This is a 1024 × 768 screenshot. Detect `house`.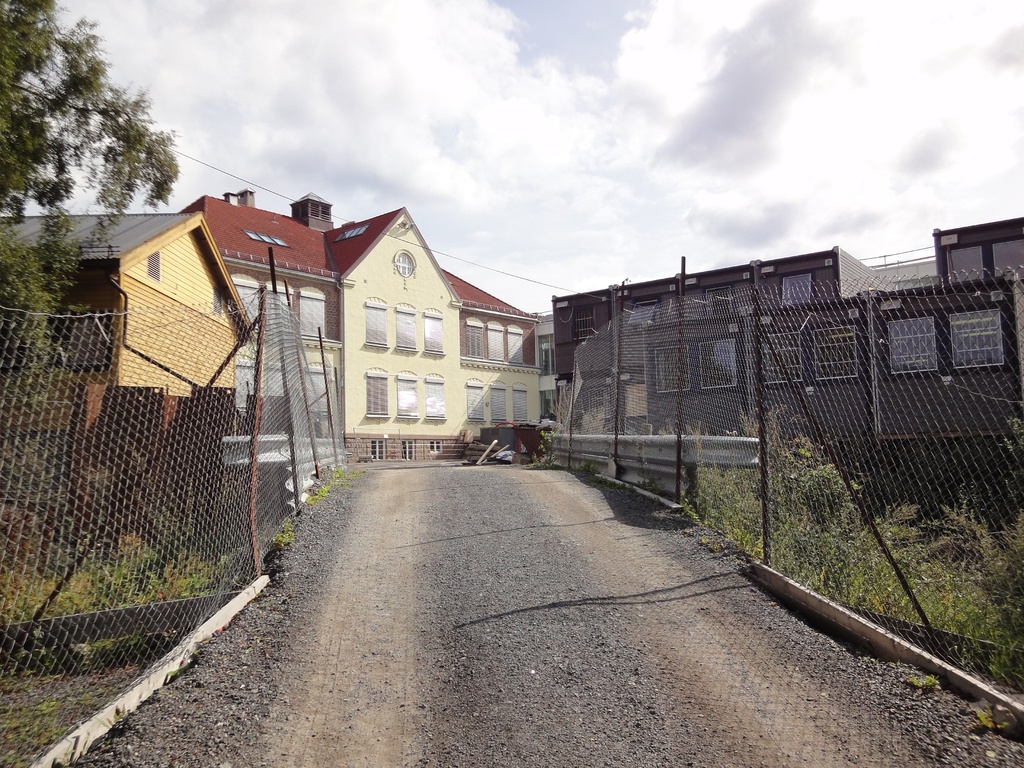
pyautogui.locateOnScreen(551, 246, 1023, 515).
